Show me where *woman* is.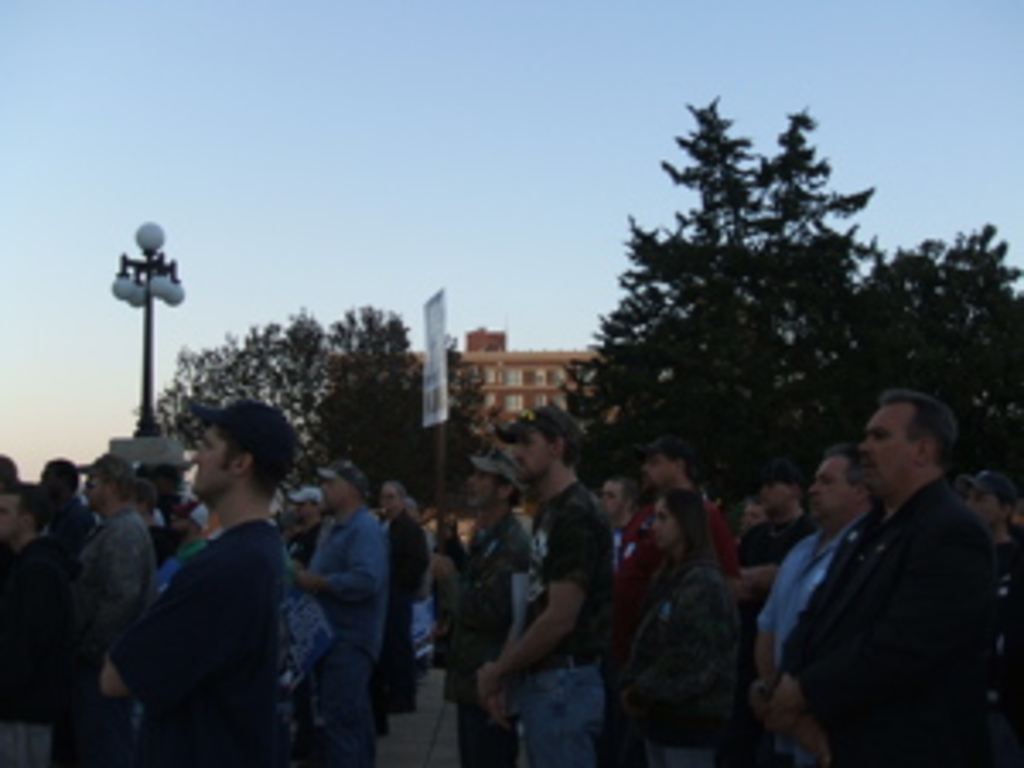
*woman* is at x1=621, y1=478, x2=748, y2=765.
